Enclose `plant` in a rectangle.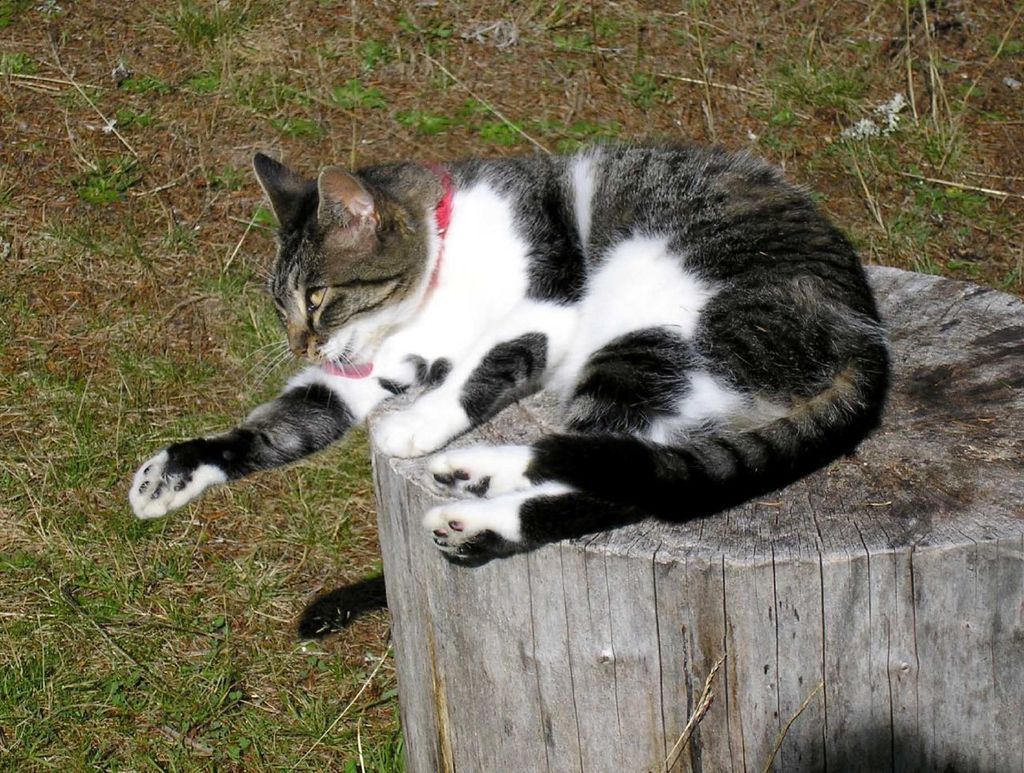
(x1=459, y1=94, x2=489, y2=120).
